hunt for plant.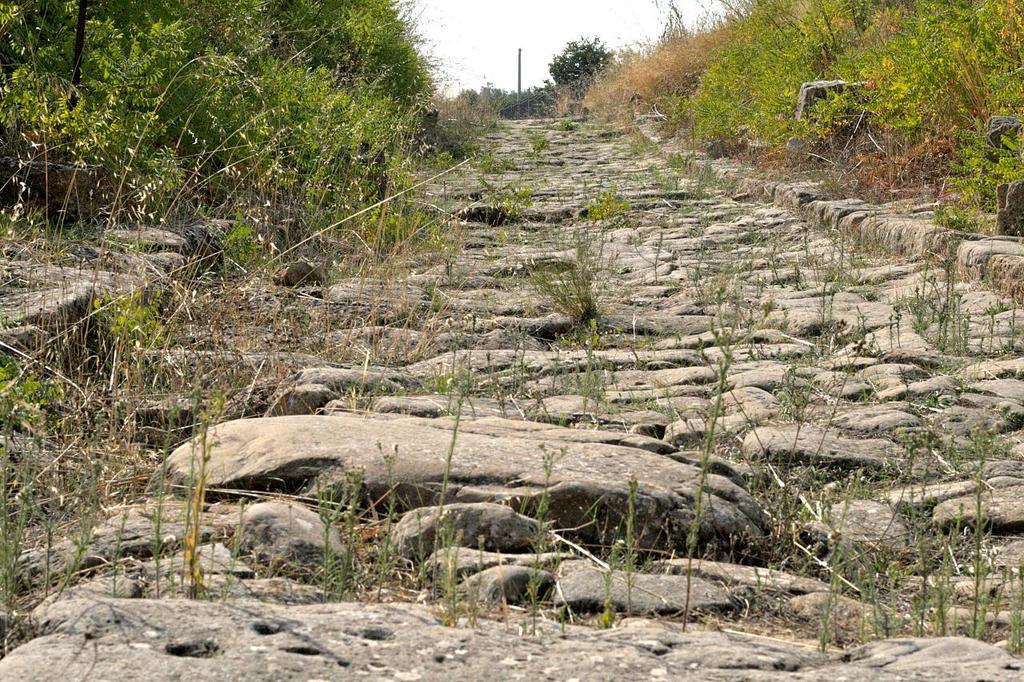
Hunted down at 526:130:551:158.
